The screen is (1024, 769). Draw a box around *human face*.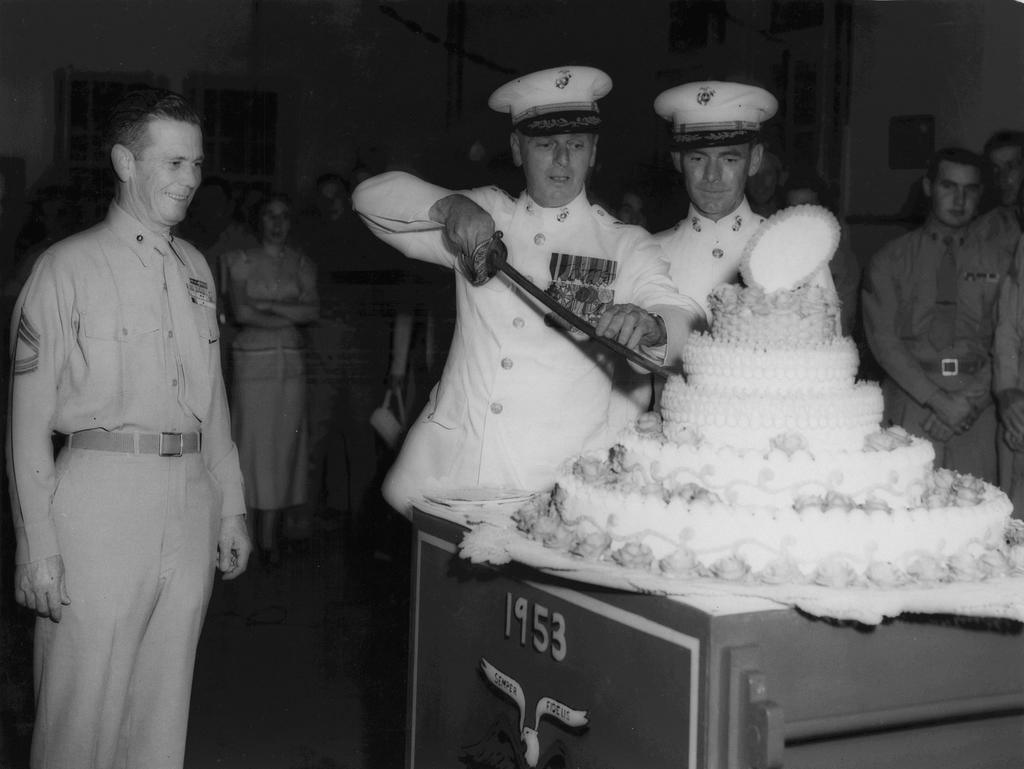
128 120 203 227.
